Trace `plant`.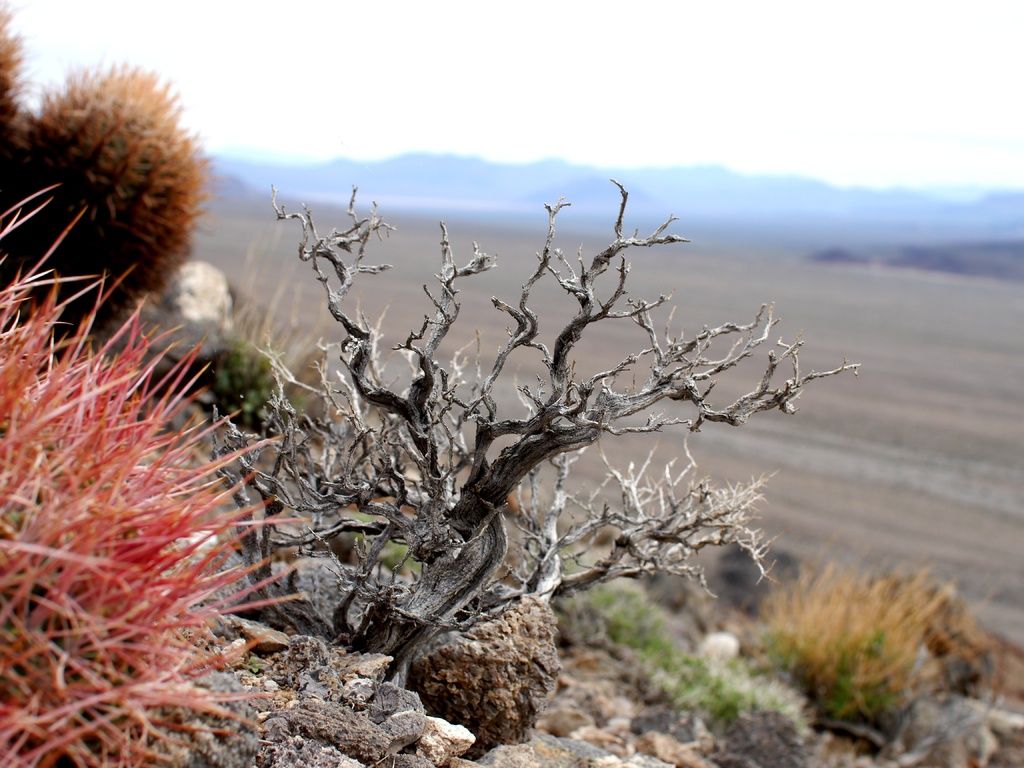
Traced to (756,560,1010,766).
